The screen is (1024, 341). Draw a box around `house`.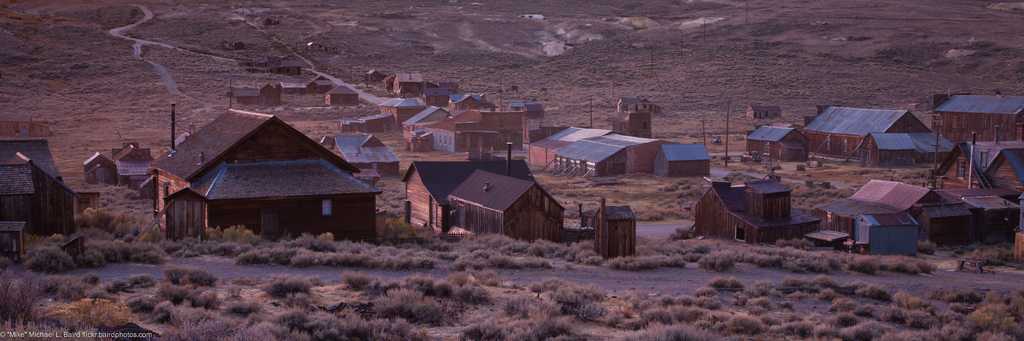
bbox=(321, 132, 400, 180).
